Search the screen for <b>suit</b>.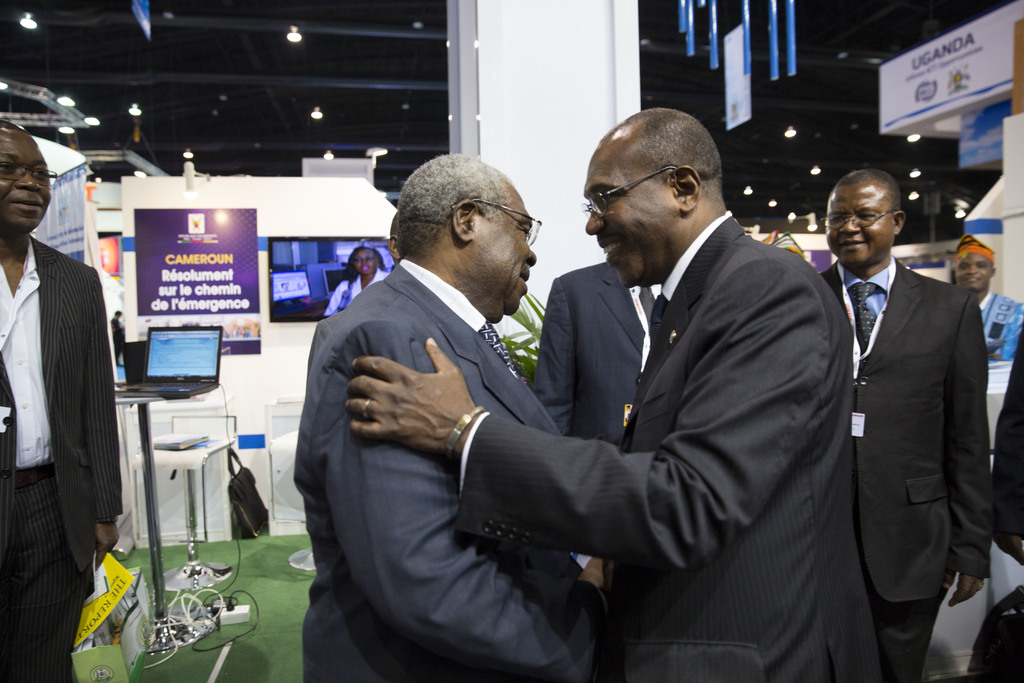
Found at <bbox>819, 252, 995, 682</bbox>.
